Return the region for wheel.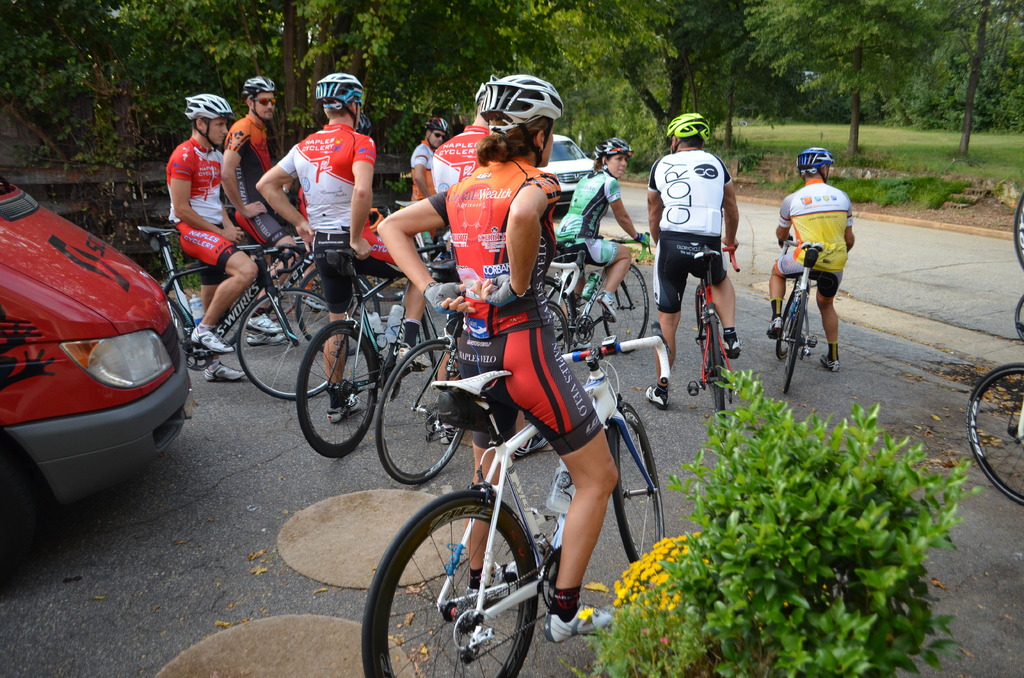
<box>965,361,1023,504</box>.
